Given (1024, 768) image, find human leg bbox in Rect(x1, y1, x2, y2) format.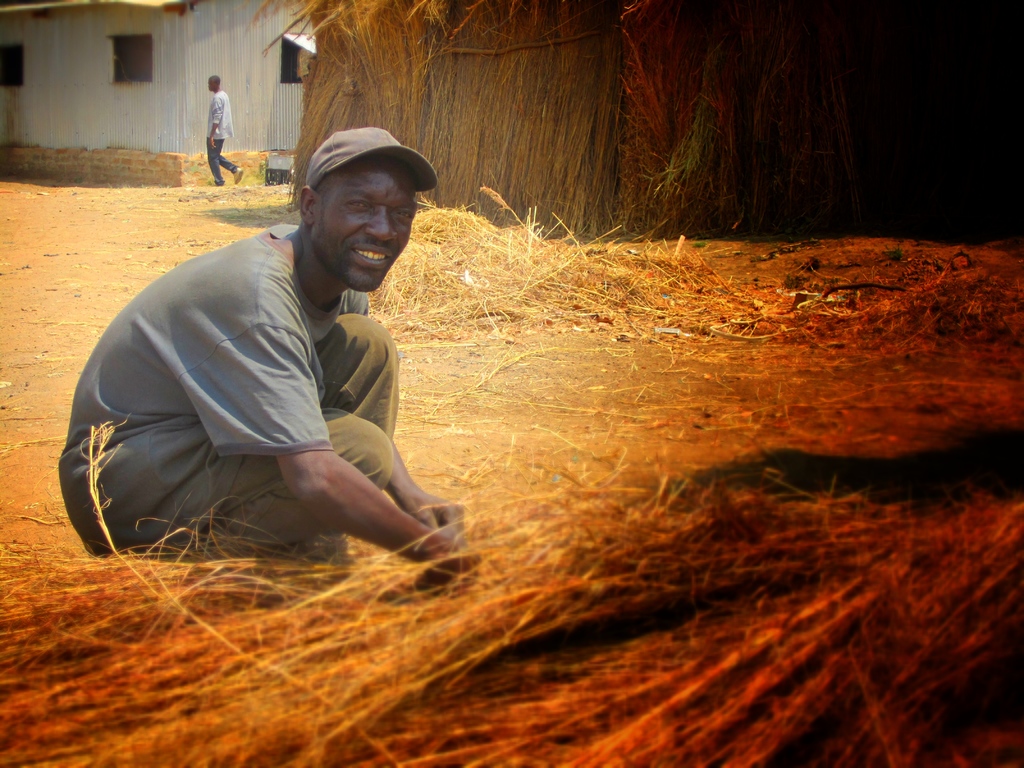
Rect(56, 408, 394, 552).
